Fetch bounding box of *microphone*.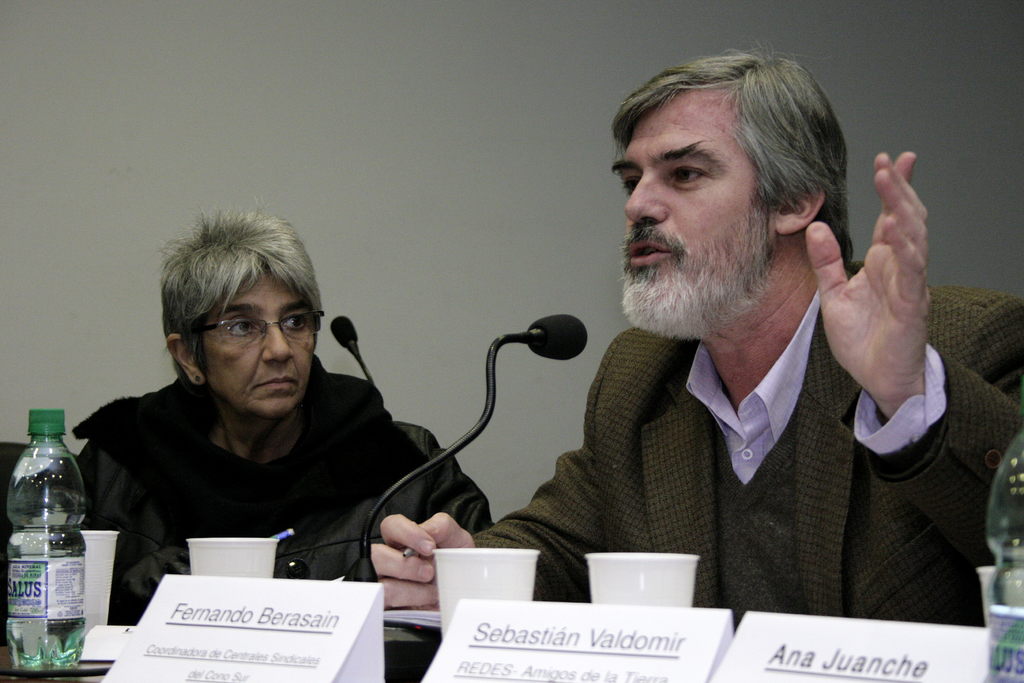
Bbox: (328, 316, 359, 352).
